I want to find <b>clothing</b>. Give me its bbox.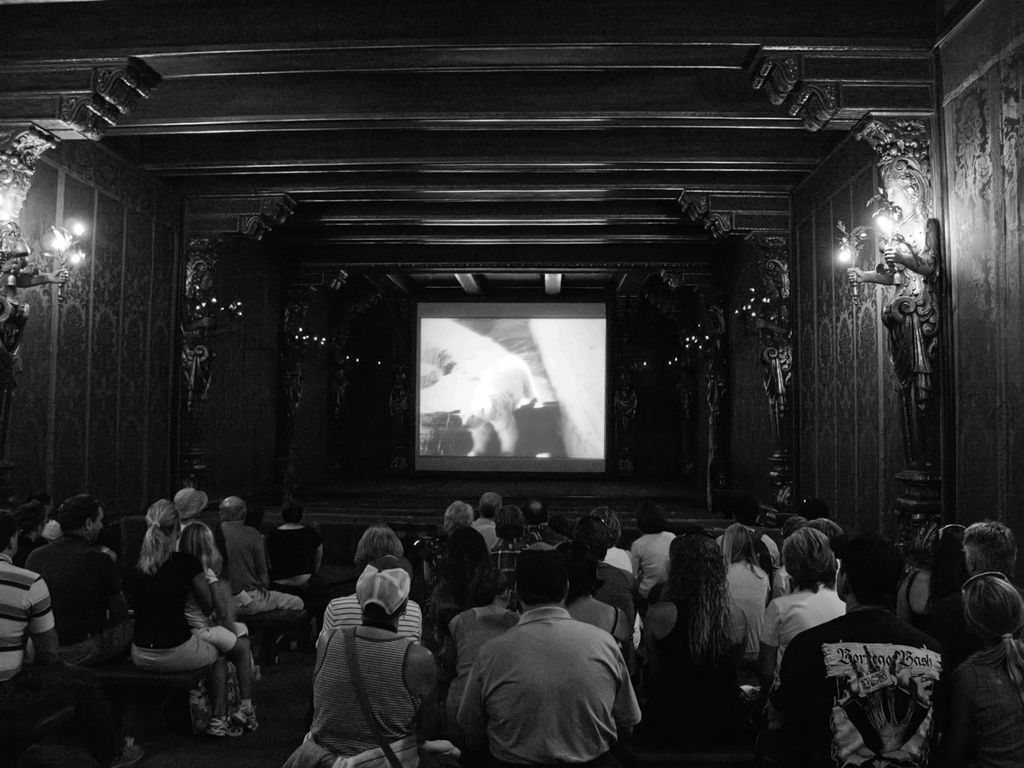
(443, 599, 524, 728).
